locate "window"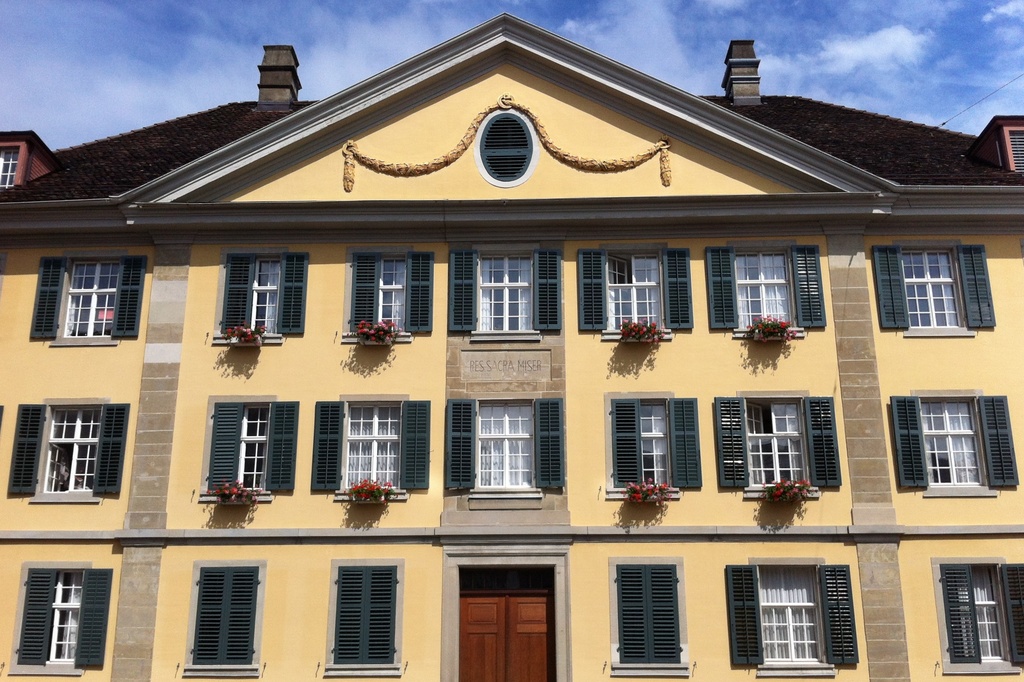
box=[196, 399, 296, 501]
